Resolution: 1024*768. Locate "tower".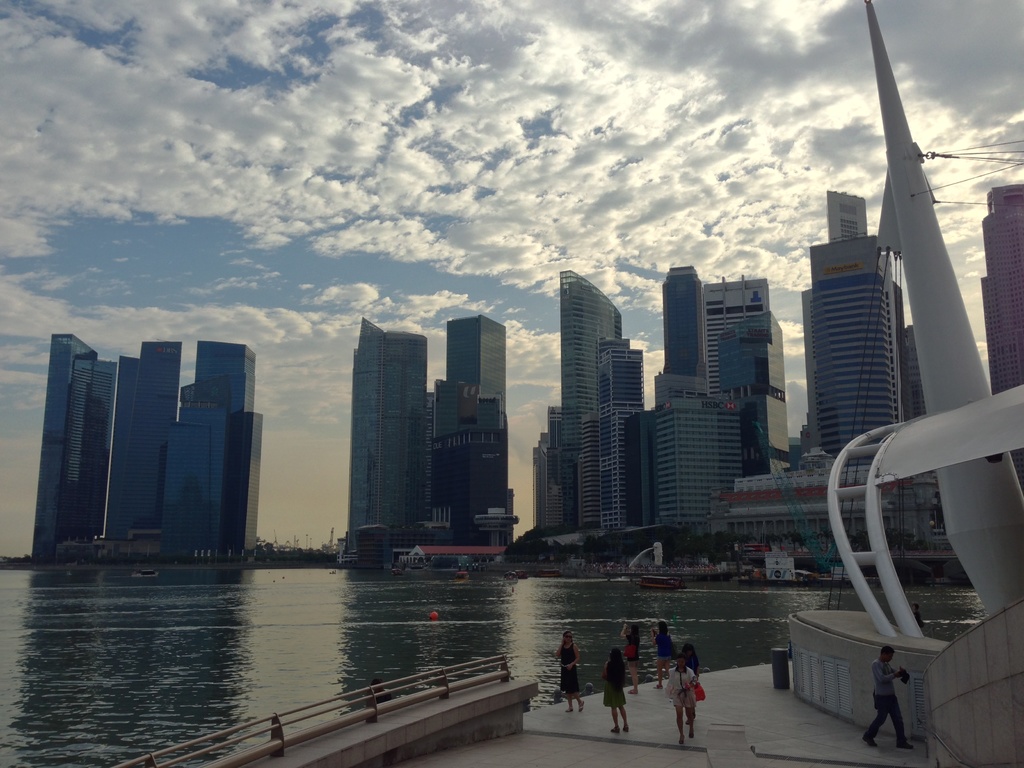
<region>974, 179, 1023, 393</region>.
